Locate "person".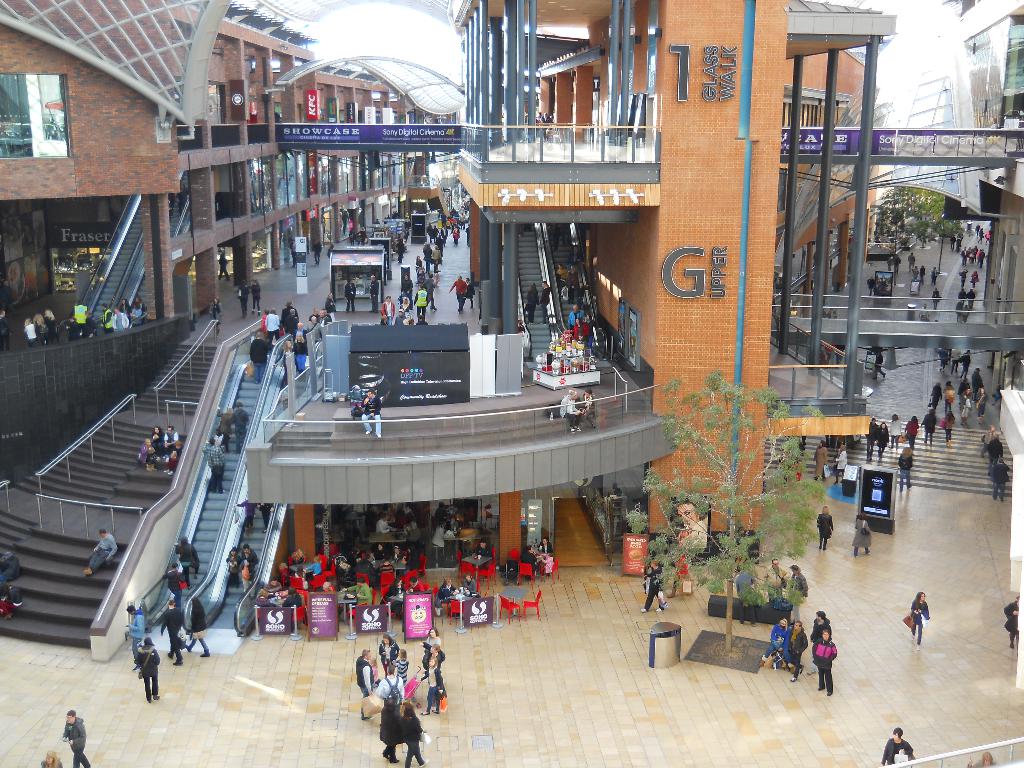
Bounding box: [60,709,90,767].
